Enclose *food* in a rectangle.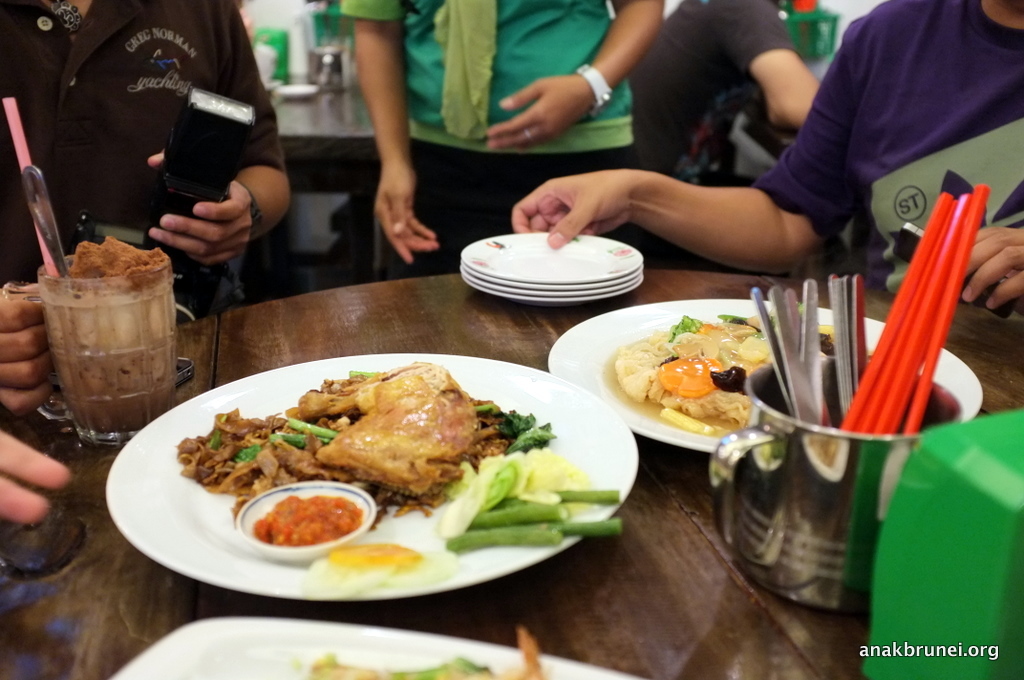
crop(305, 629, 546, 679).
